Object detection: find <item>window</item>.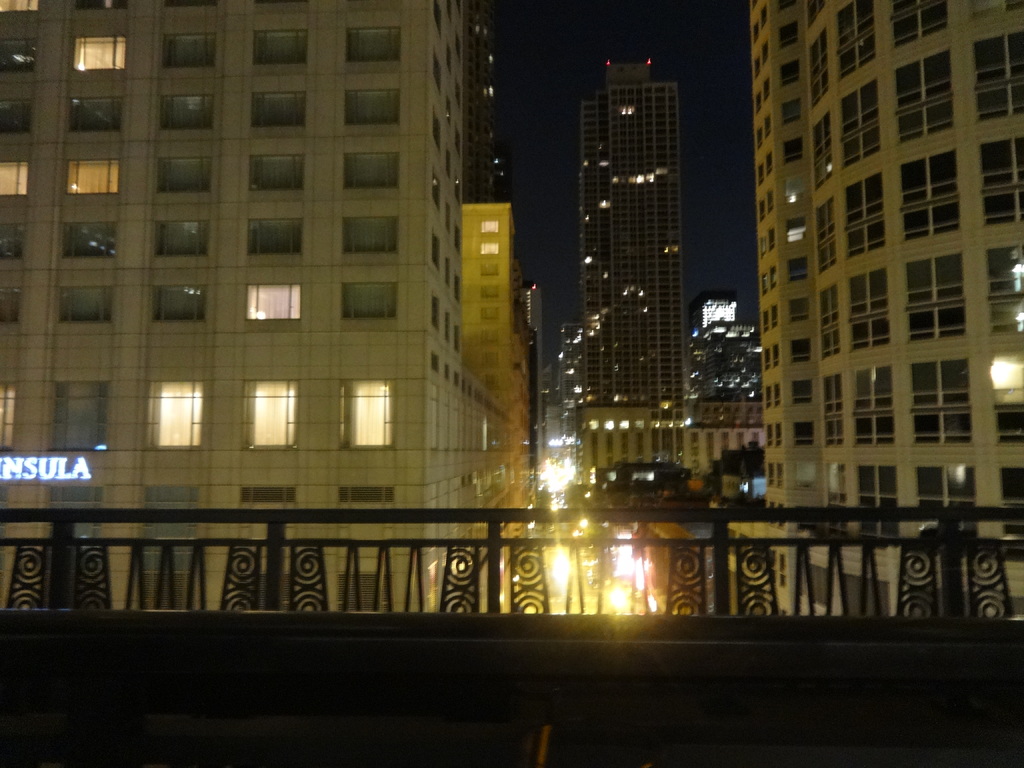
(left=819, top=466, right=853, bottom=529).
